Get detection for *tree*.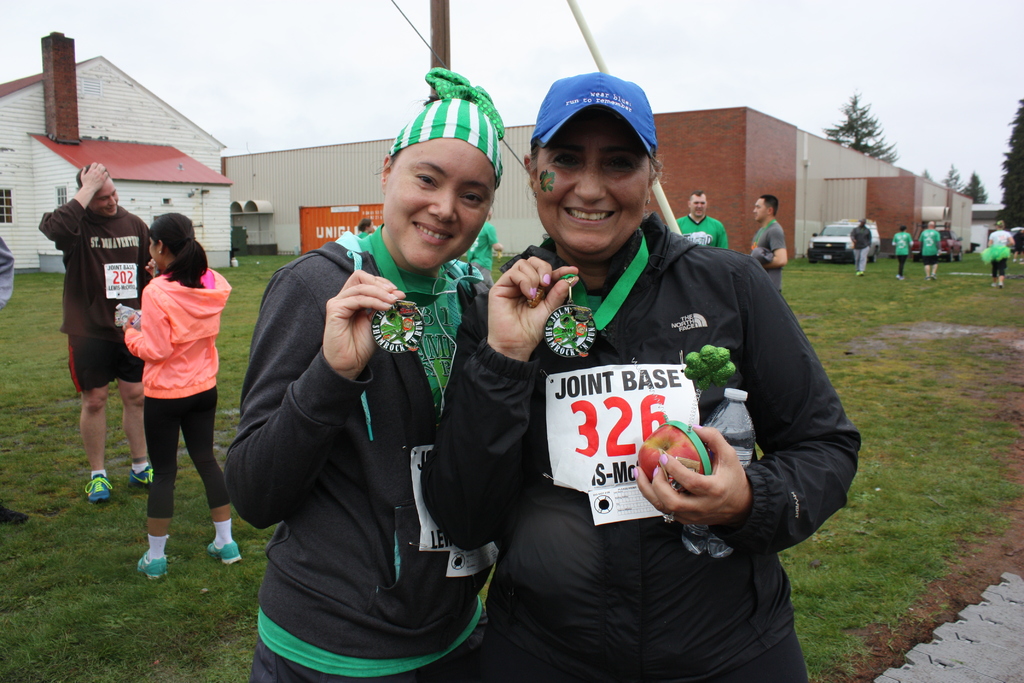
Detection: box(993, 99, 1023, 252).
